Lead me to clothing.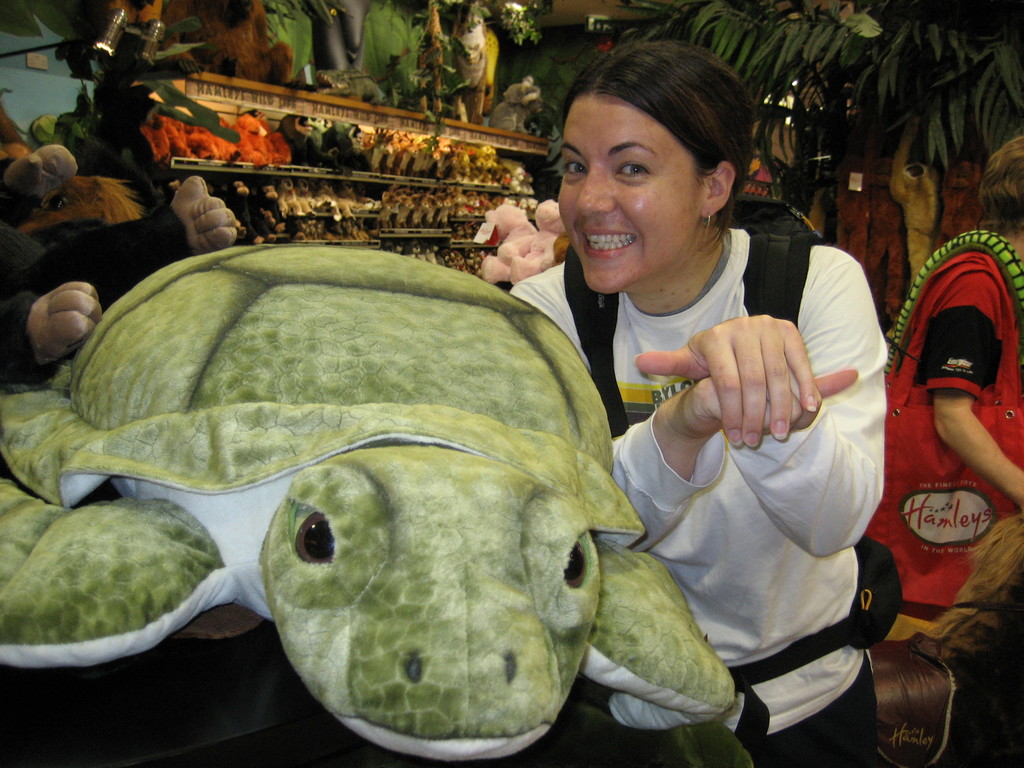
Lead to 4:198:183:378.
